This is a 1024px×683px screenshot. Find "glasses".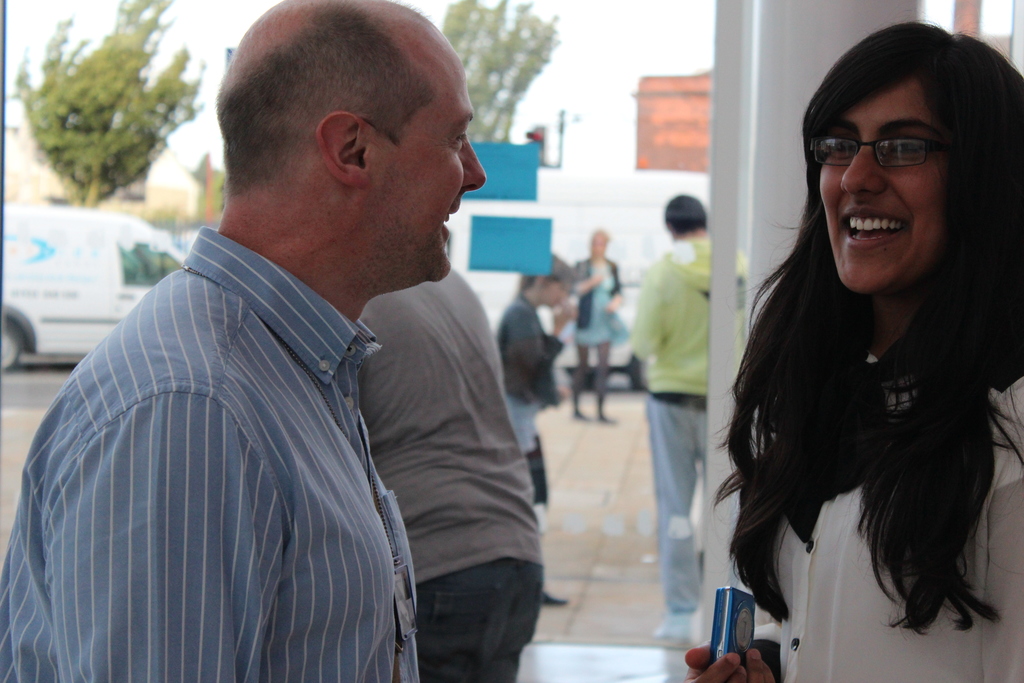
Bounding box: [x1=792, y1=133, x2=941, y2=174].
